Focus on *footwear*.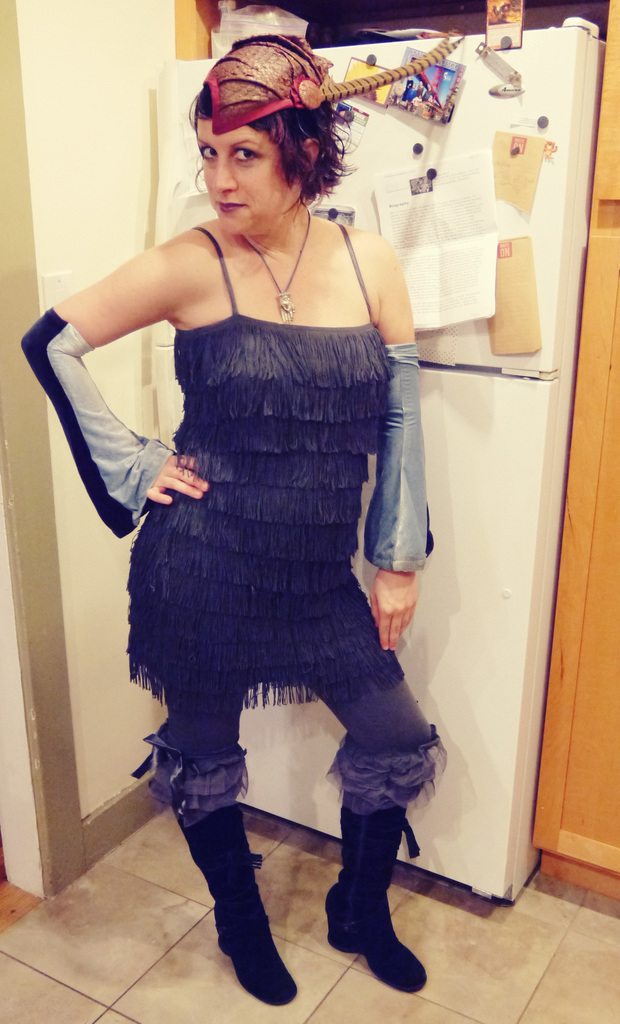
Focused at [195, 820, 304, 1012].
